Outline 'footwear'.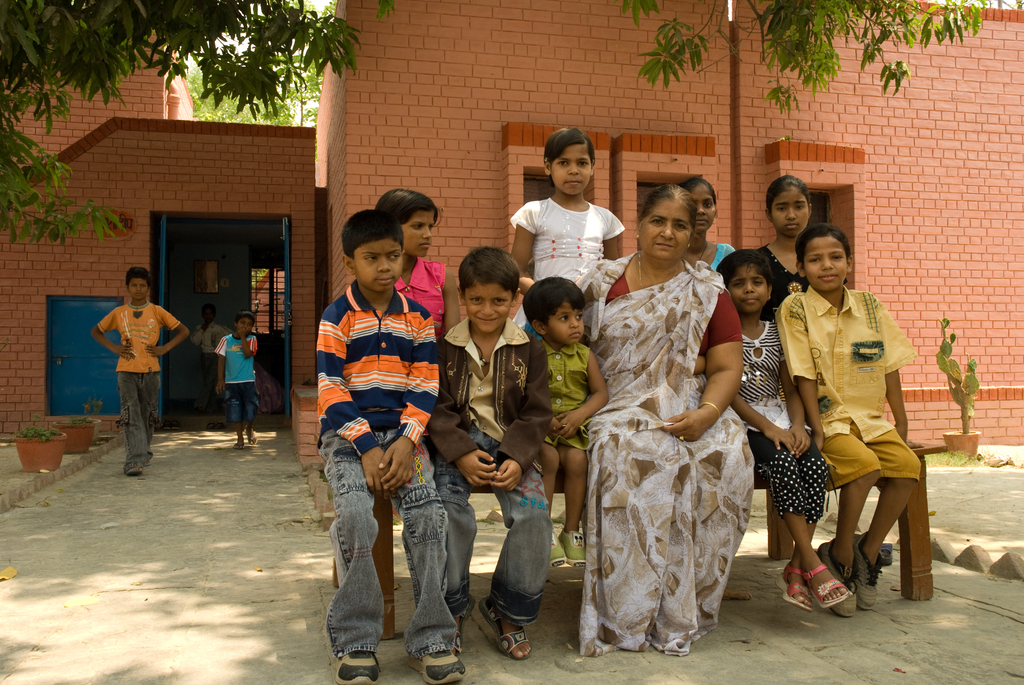
Outline: (left=215, top=420, right=226, bottom=430).
